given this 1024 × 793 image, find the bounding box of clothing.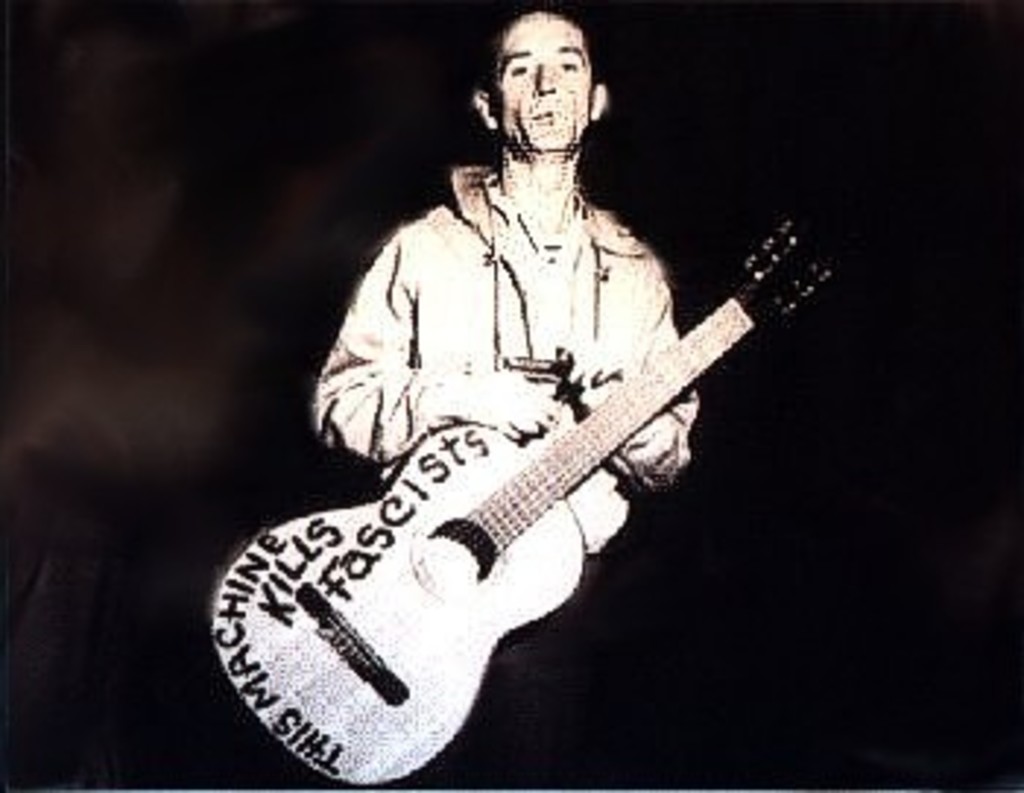
328, 91, 778, 623.
